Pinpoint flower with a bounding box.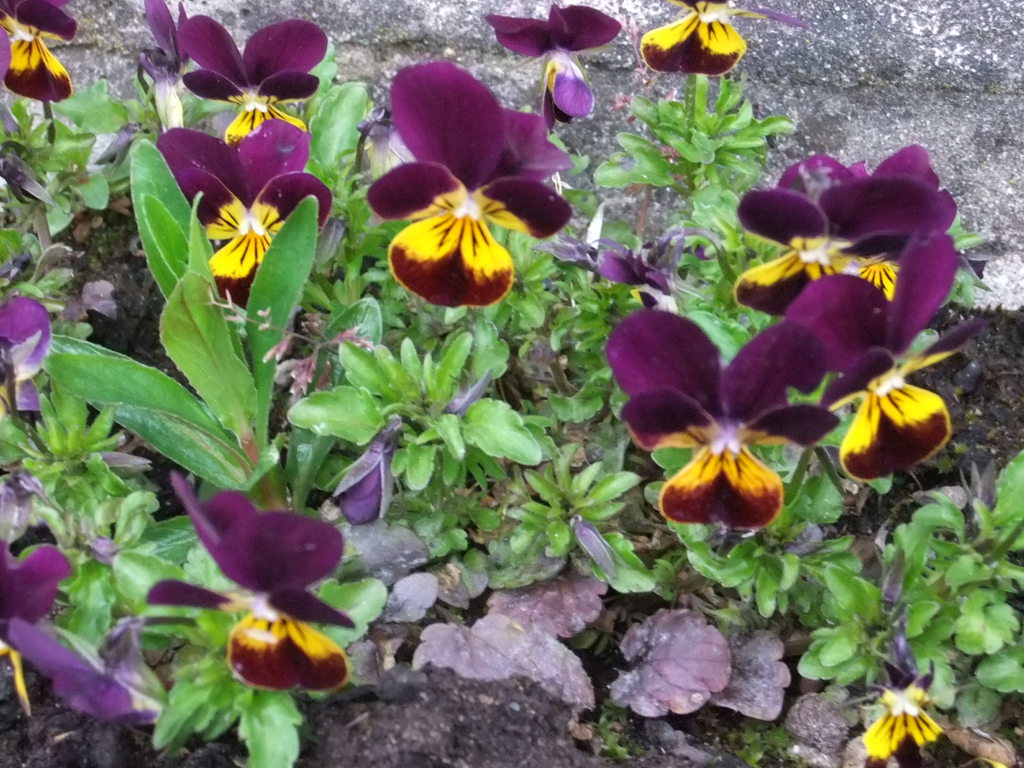
left=0, top=0, right=76, bottom=104.
